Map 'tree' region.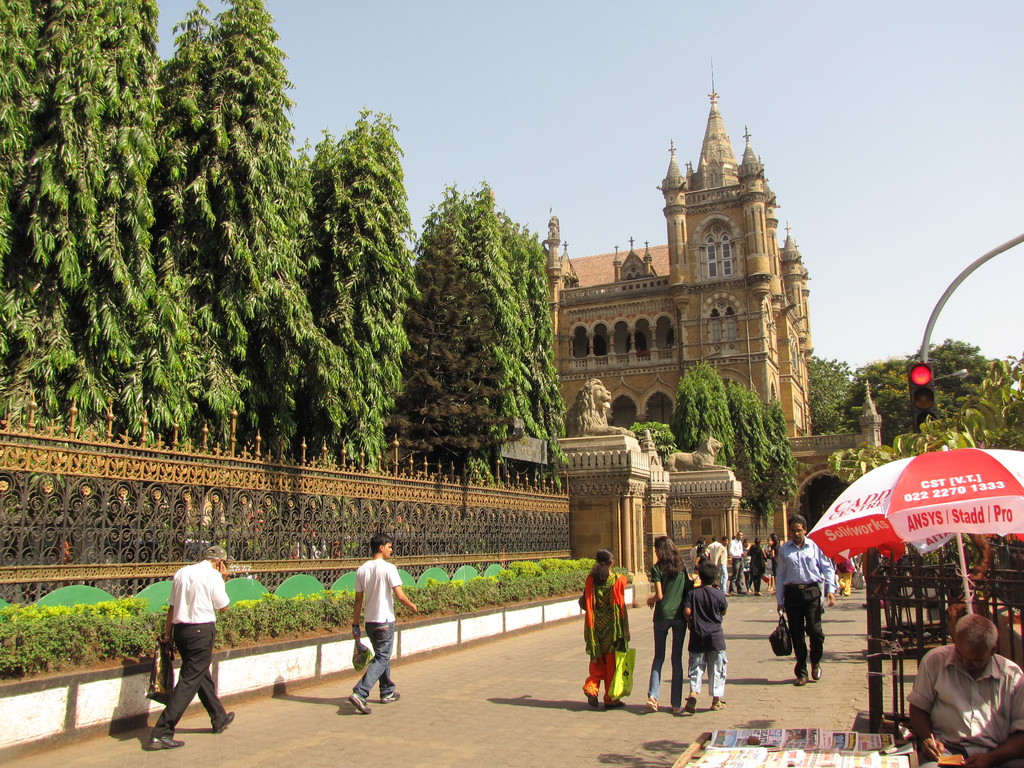
Mapped to BBox(801, 352, 866, 439).
